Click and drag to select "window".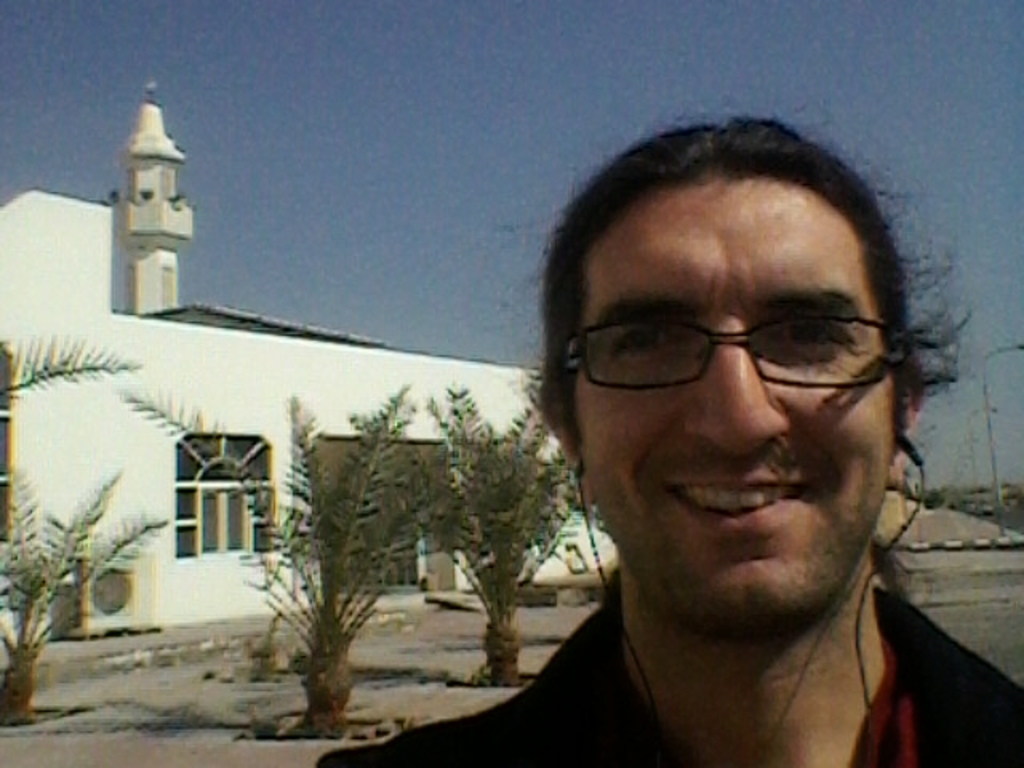
Selection: [left=173, top=432, right=274, bottom=554].
